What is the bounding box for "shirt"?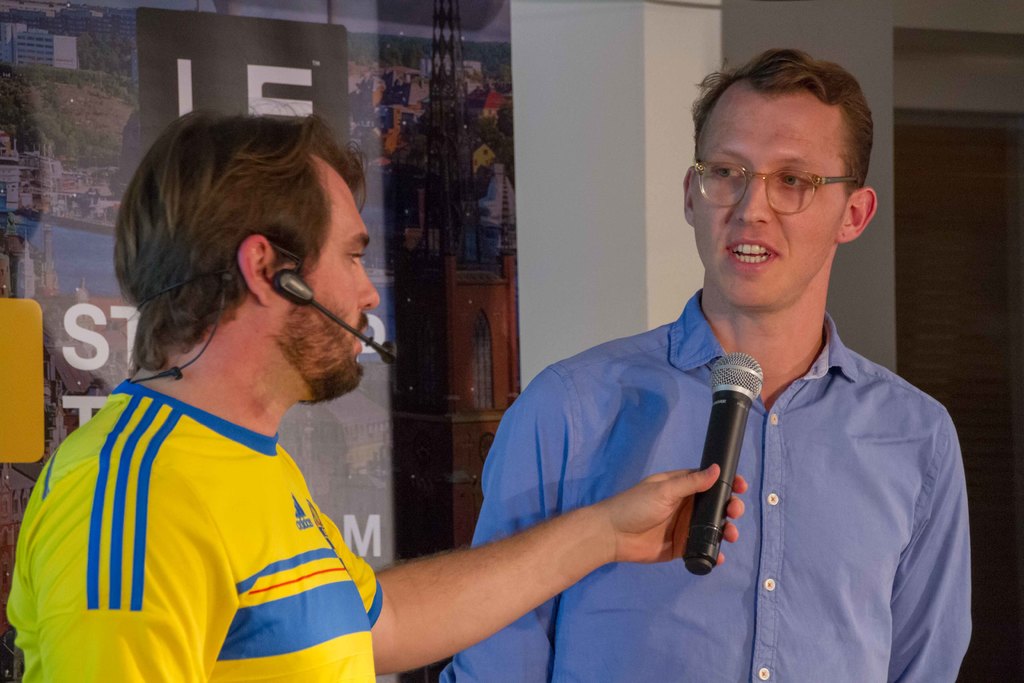
{"x1": 517, "y1": 261, "x2": 984, "y2": 669}.
